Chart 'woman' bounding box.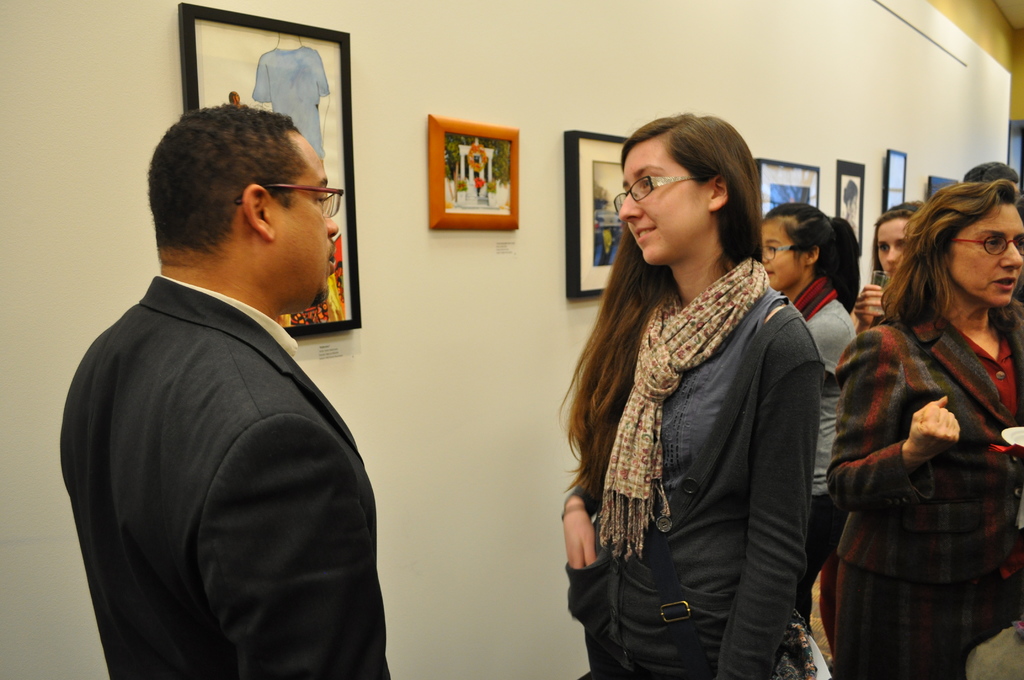
Charted: crop(756, 200, 860, 633).
